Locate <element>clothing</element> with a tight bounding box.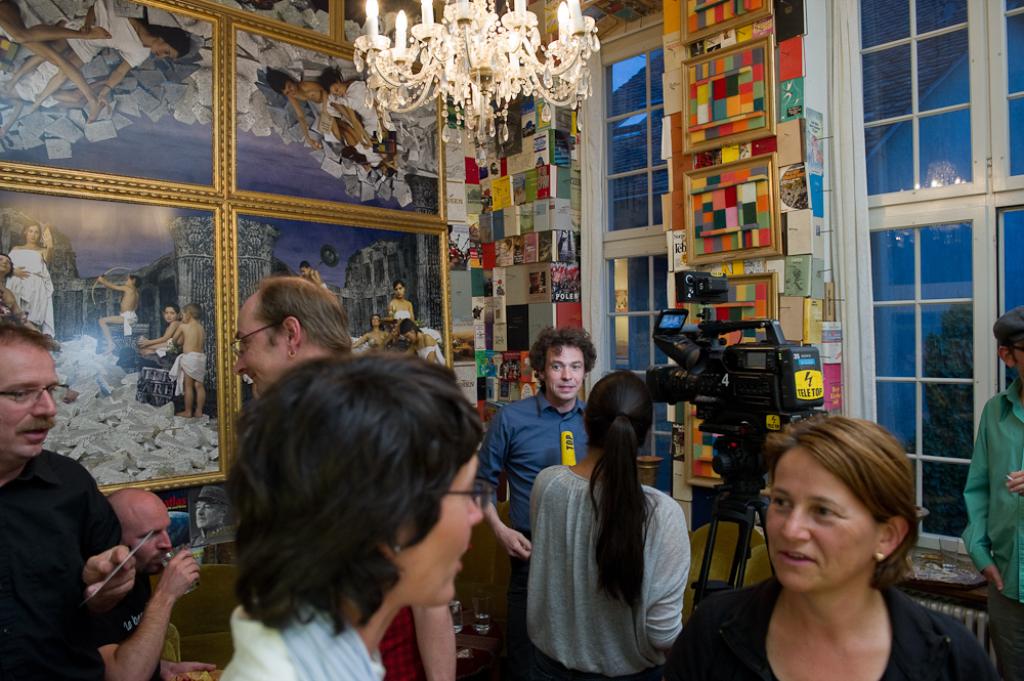
(962,373,1023,680).
